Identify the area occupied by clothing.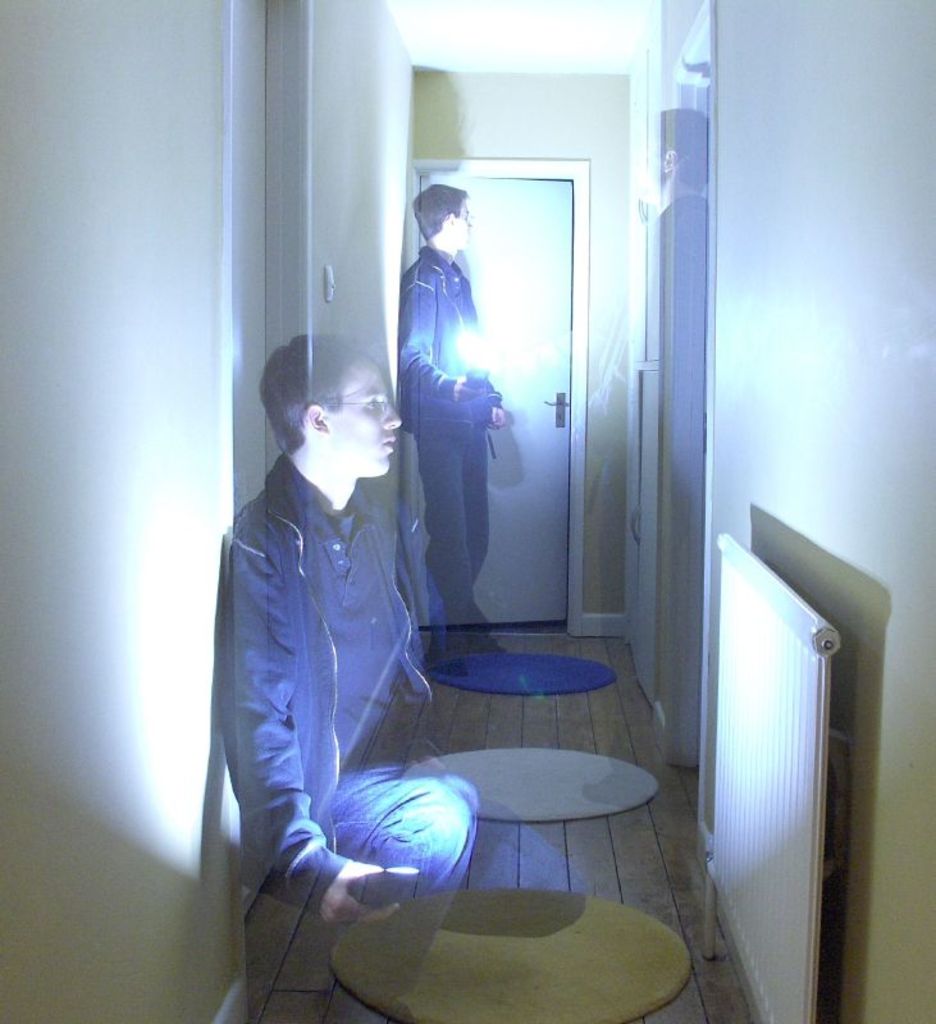
Area: 222,476,485,1009.
